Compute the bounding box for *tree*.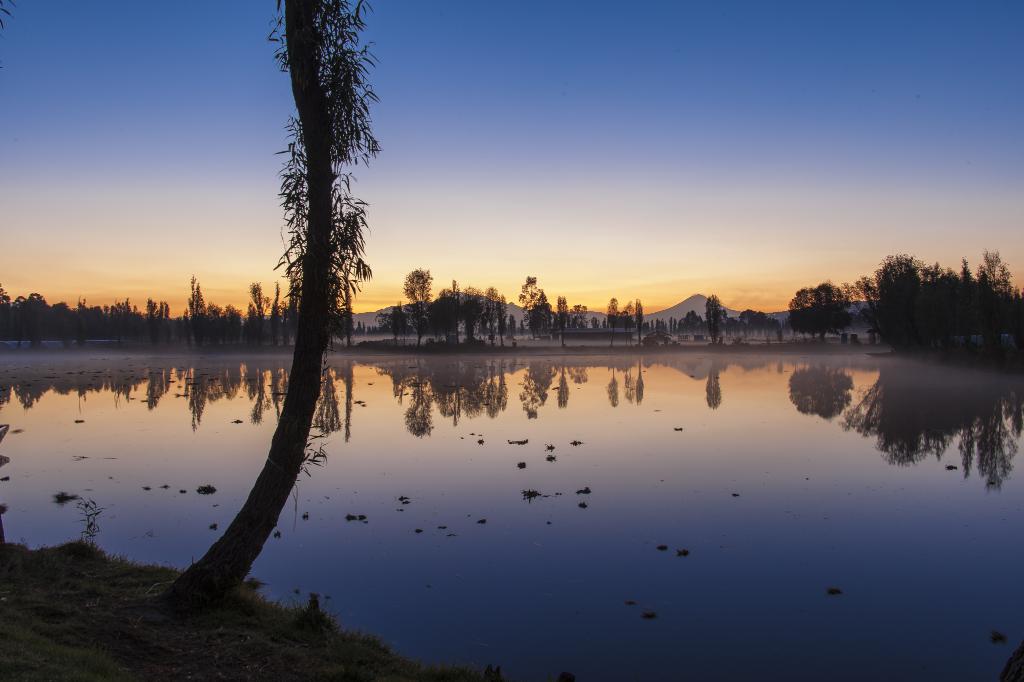
BBox(148, 0, 387, 603).
